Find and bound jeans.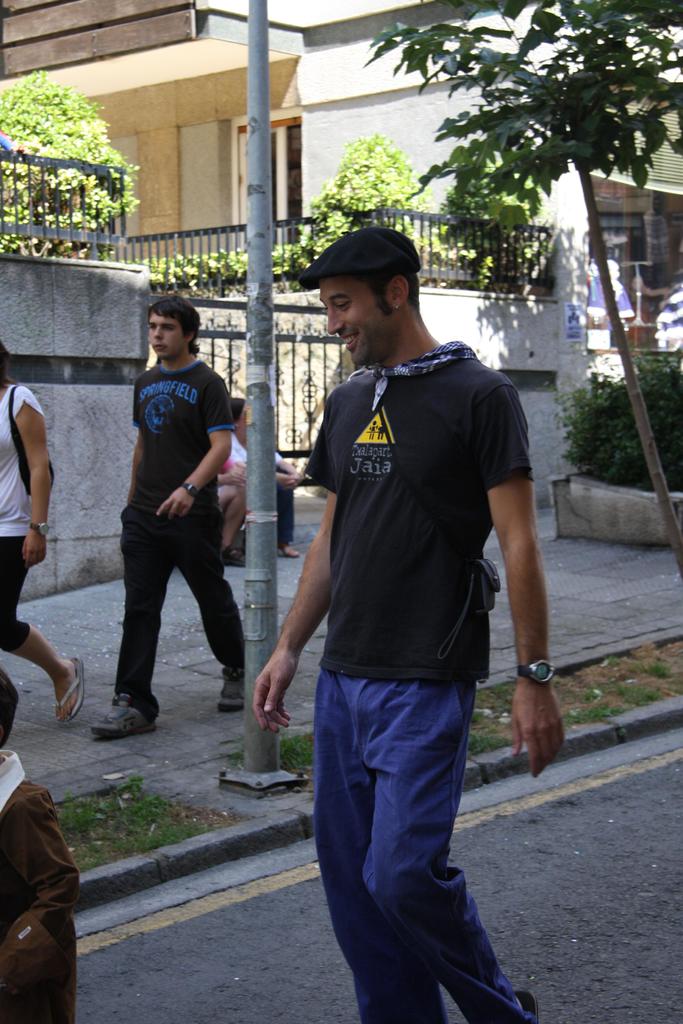
Bound: (310, 698, 557, 1021).
